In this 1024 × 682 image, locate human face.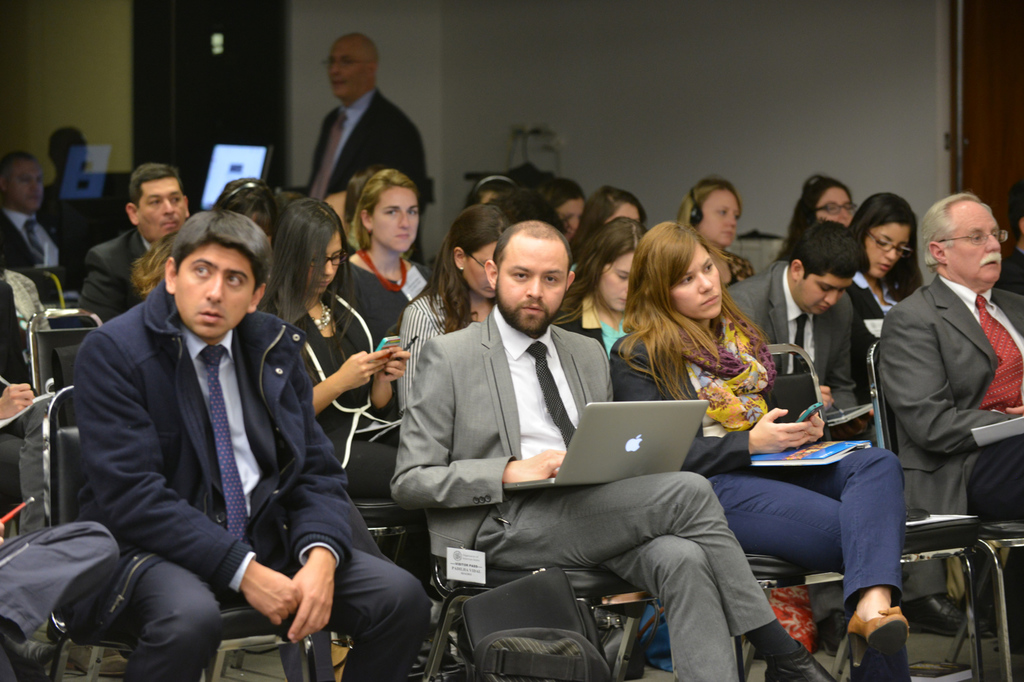
Bounding box: select_region(369, 181, 418, 254).
